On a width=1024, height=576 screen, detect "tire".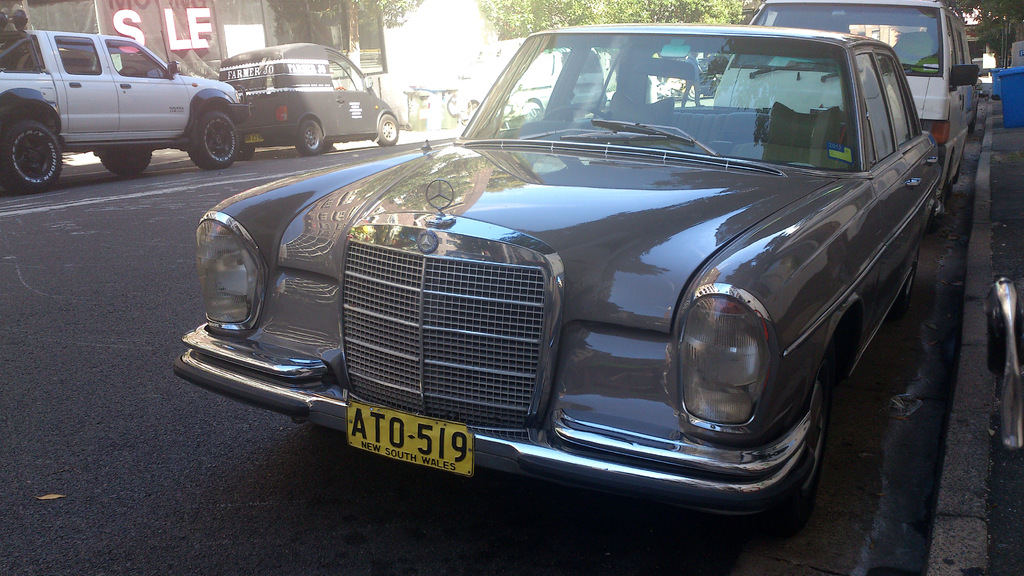
{"left": 292, "top": 119, "right": 327, "bottom": 154}.
